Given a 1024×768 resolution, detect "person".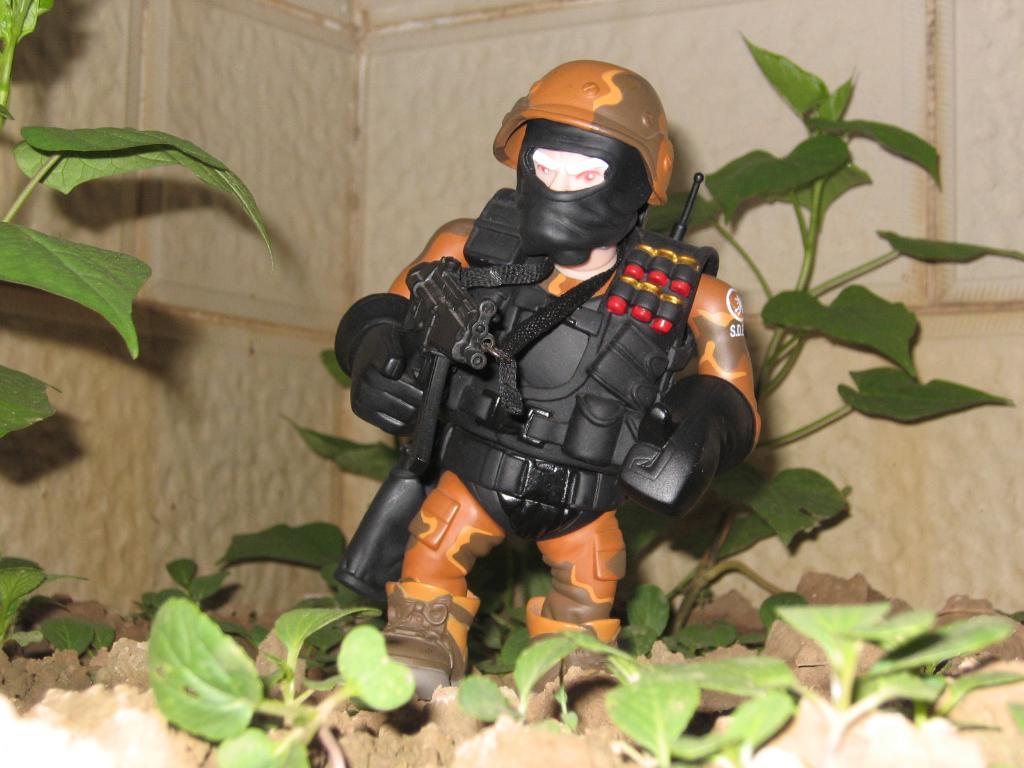
BBox(339, 76, 741, 698).
